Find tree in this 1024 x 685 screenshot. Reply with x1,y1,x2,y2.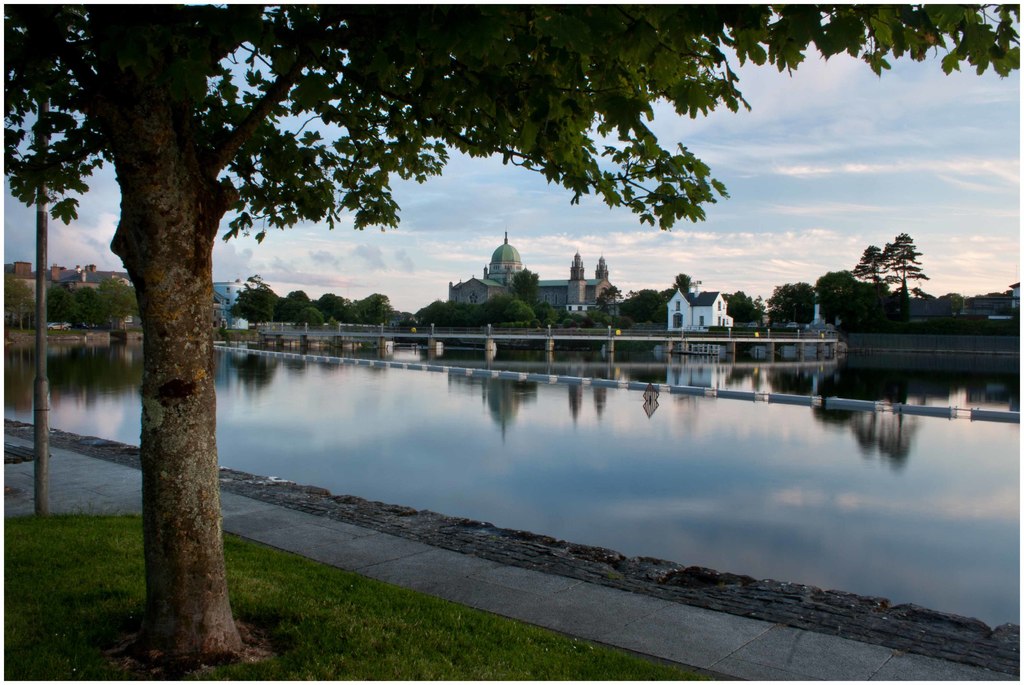
5,6,1020,665.
